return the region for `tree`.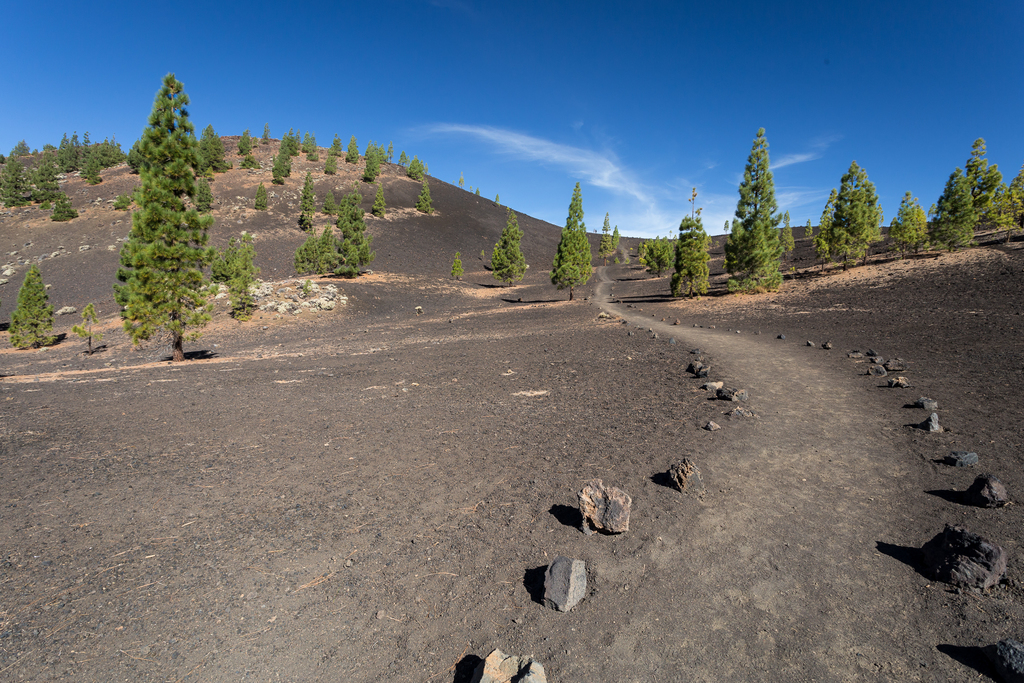
l=829, t=163, r=882, b=272.
